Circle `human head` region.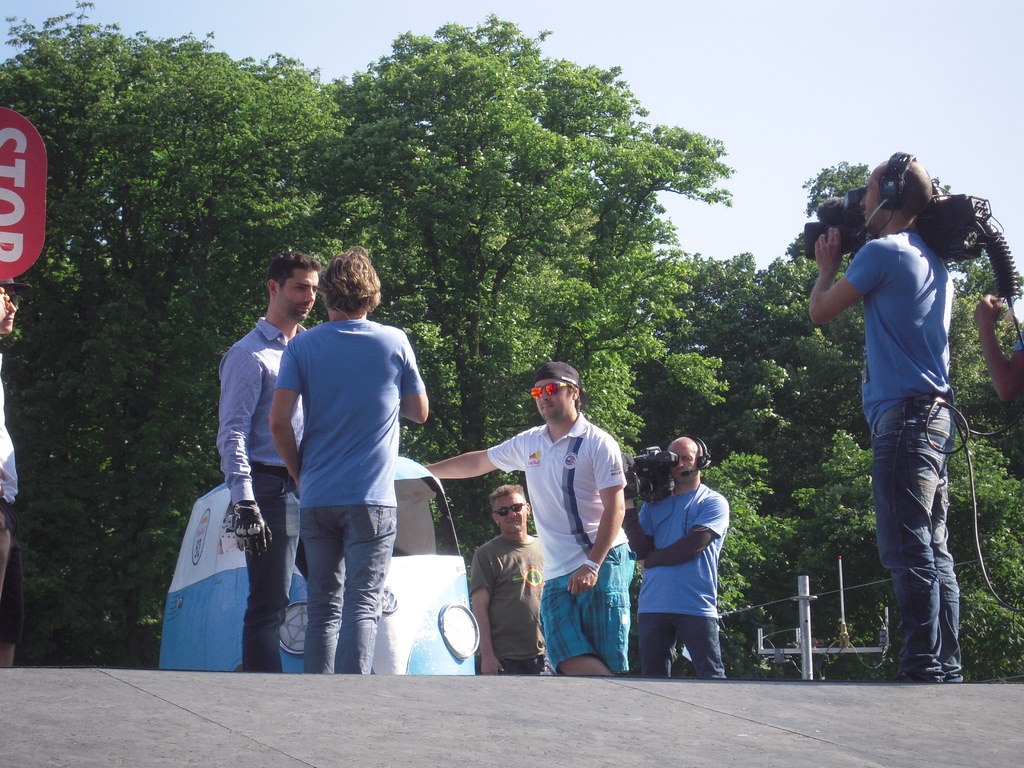
Region: 260 252 321 320.
